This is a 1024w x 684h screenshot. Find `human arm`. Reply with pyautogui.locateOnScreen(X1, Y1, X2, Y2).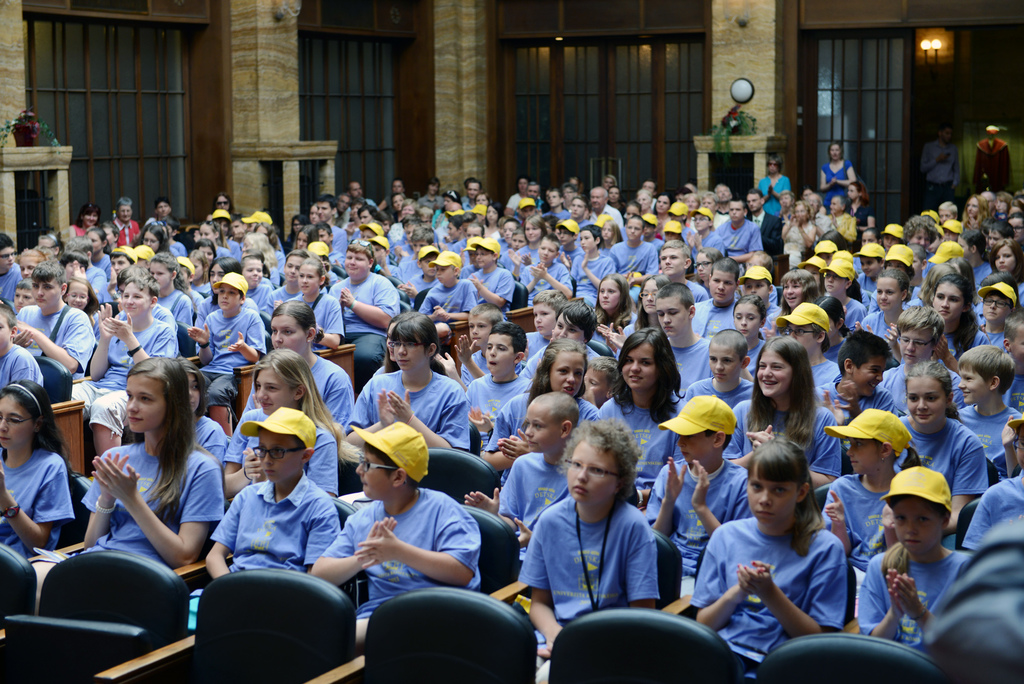
pyautogui.locateOnScreen(186, 311, 213, 364).
